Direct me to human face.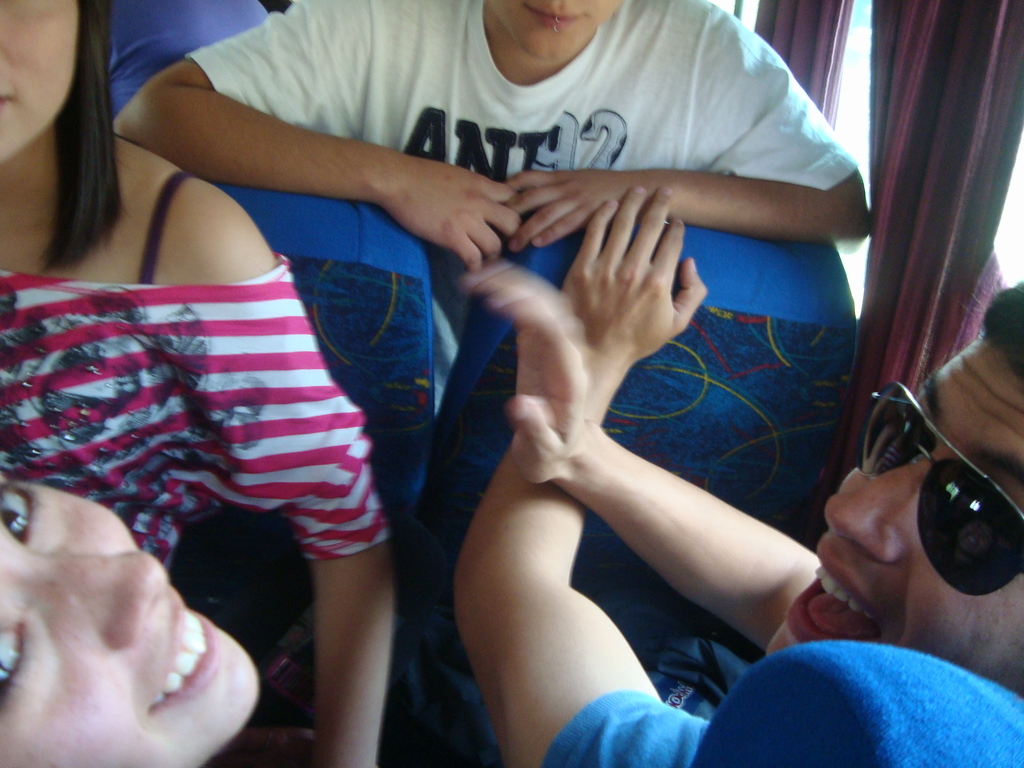
Direction: BBox(0, 472, 254, 761).
